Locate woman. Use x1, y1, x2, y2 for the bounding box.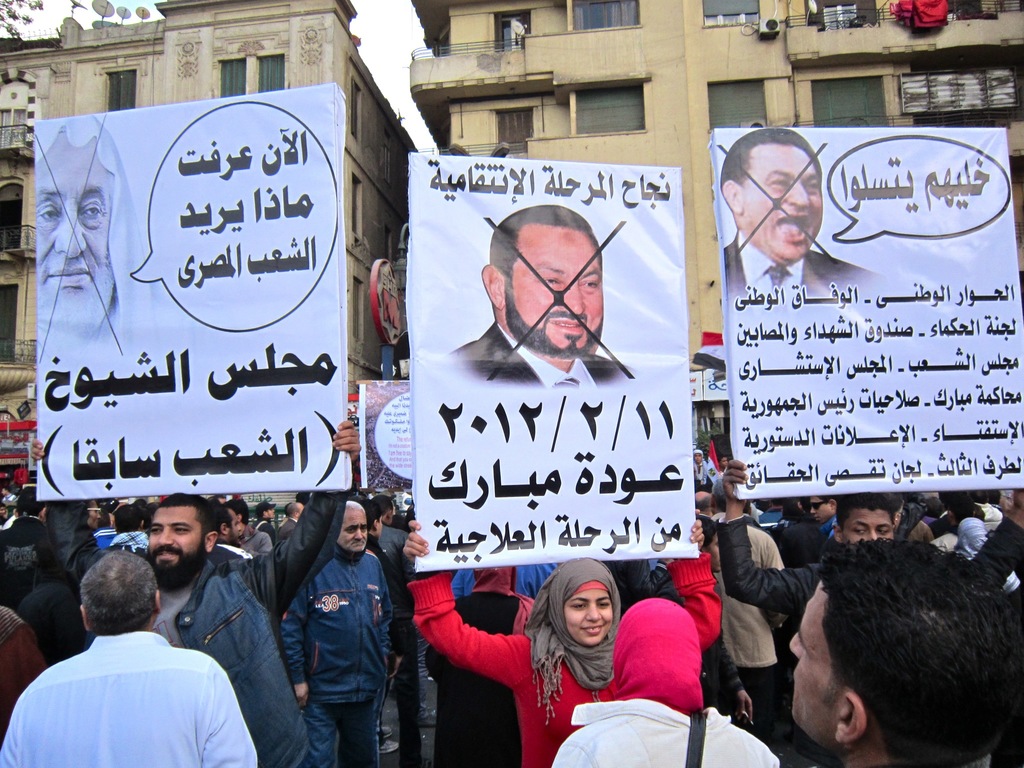
546, 595, 783, 767.
